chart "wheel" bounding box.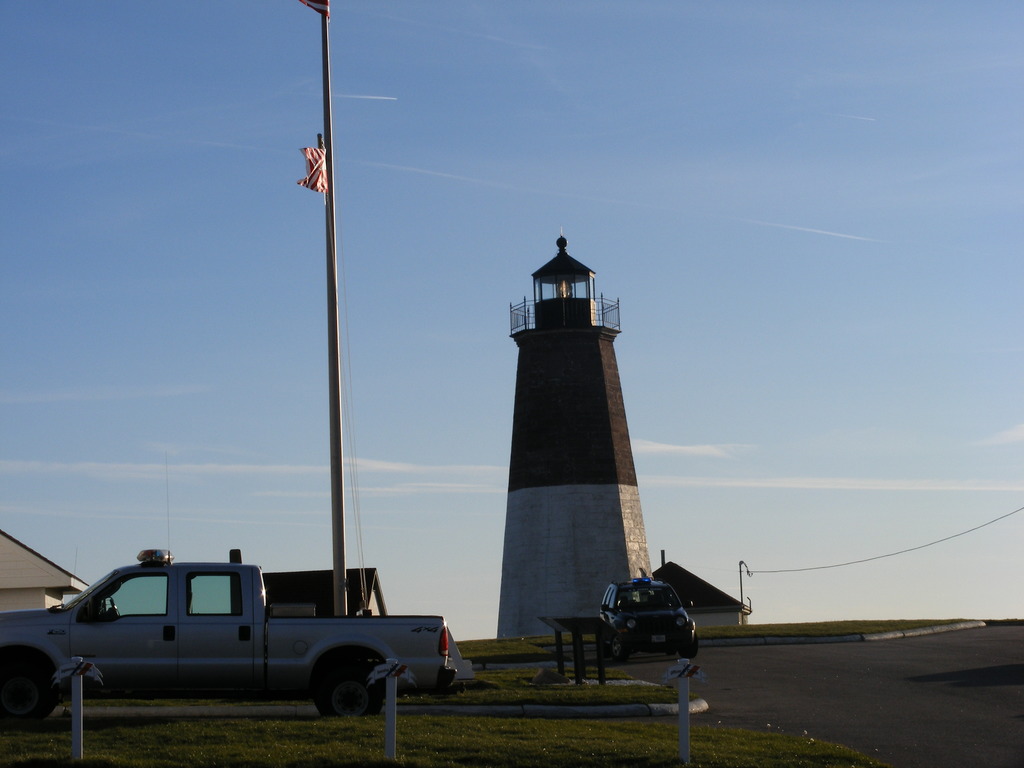
Charted: bbox=[602, 642, 610, 660].
